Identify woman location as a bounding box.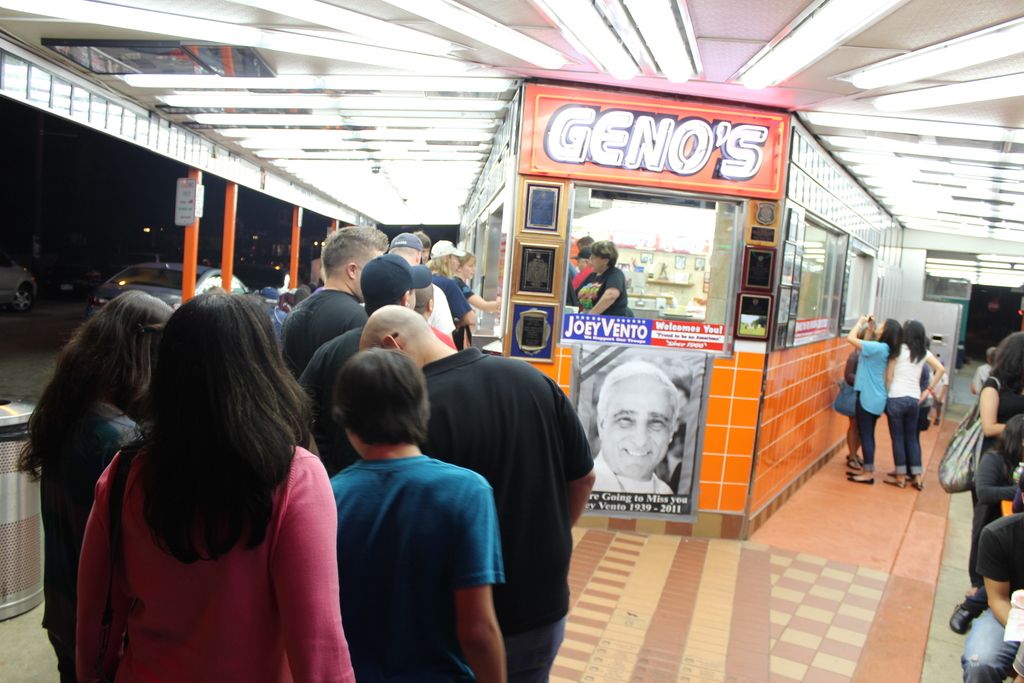
rect(965, 332, 1023, 592).
